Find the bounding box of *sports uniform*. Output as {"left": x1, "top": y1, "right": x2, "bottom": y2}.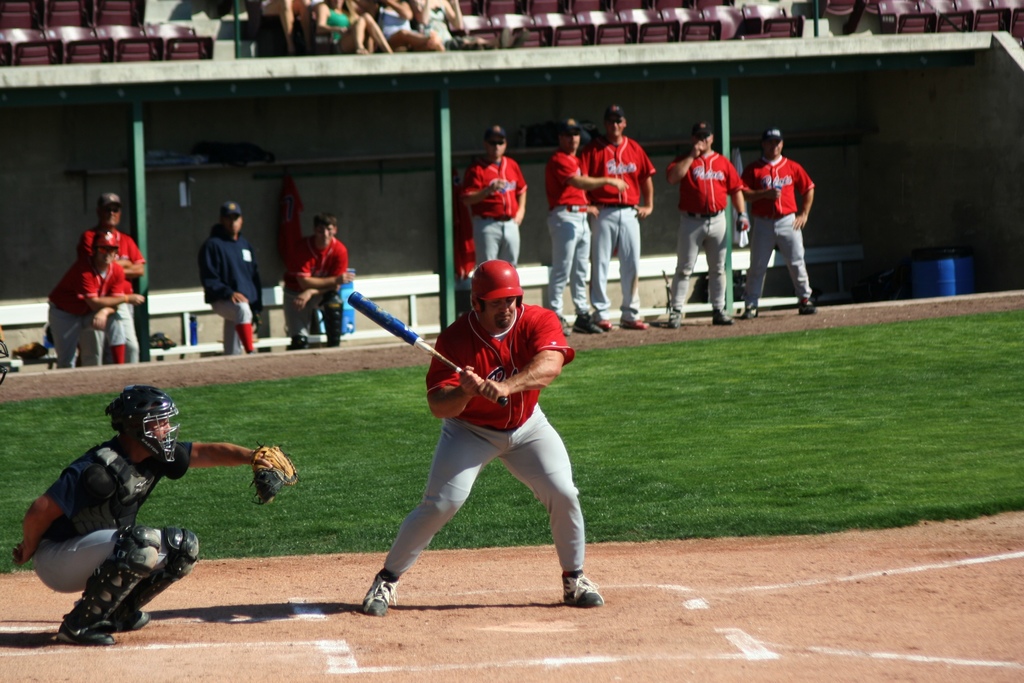
{"left": 24, "top": 384, "right": 207, "bottom": 647}.
